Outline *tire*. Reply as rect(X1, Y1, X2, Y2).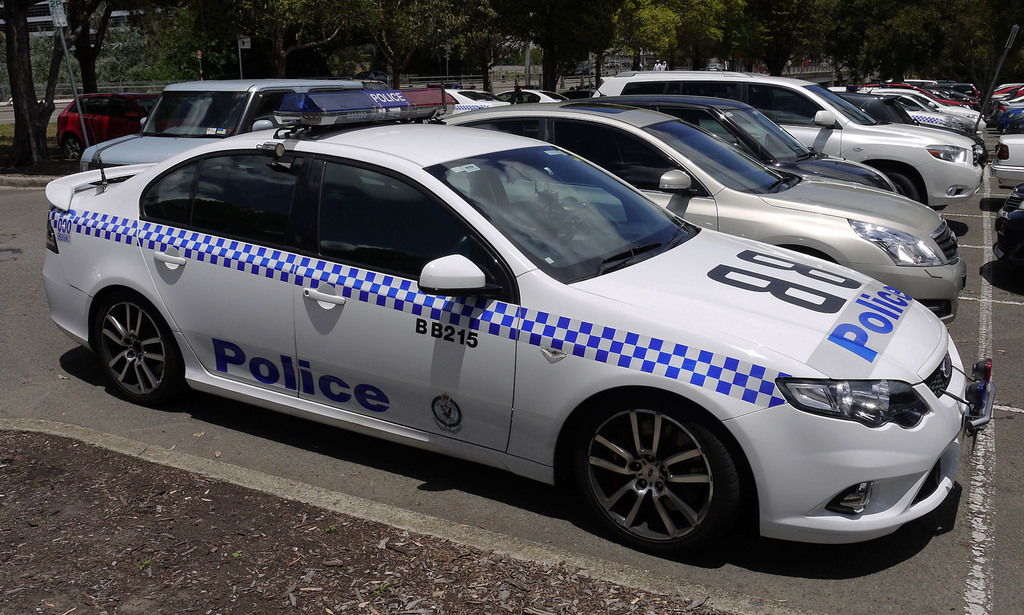
rect(584, 403, 738, 560).
